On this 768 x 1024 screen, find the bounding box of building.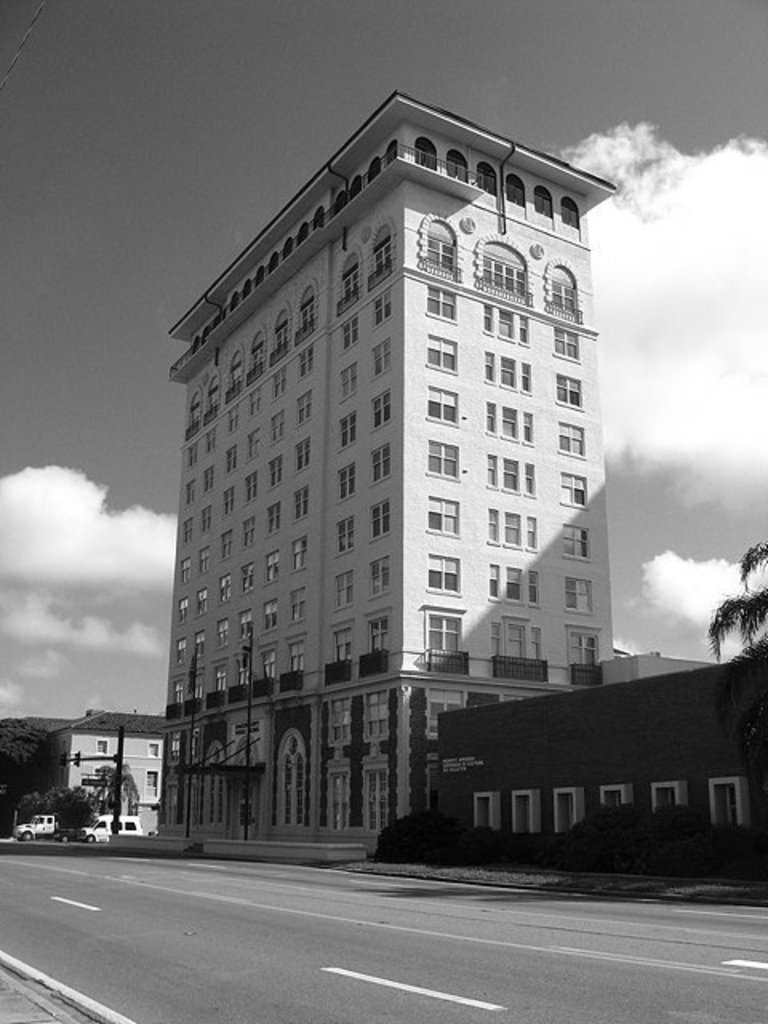
Bounding box: (x1=603, y1=648, x2=714, y2=682).
